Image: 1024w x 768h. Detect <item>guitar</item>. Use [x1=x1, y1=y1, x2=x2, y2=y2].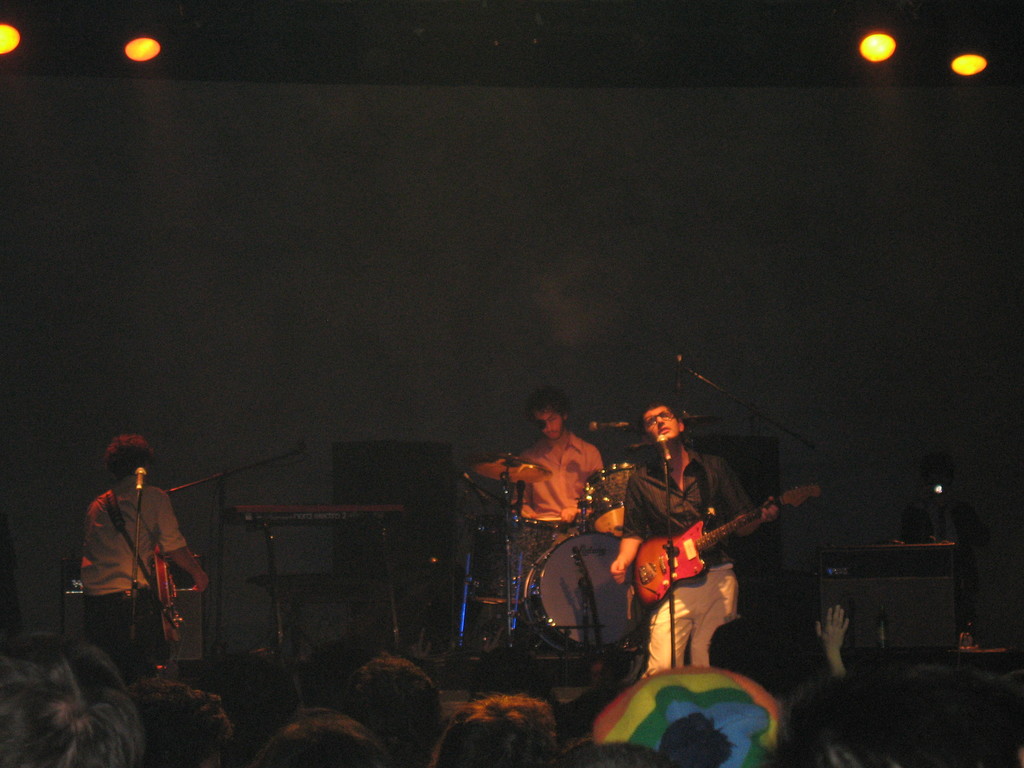
[x1=628, y1=485, x2=823, y2=597].
